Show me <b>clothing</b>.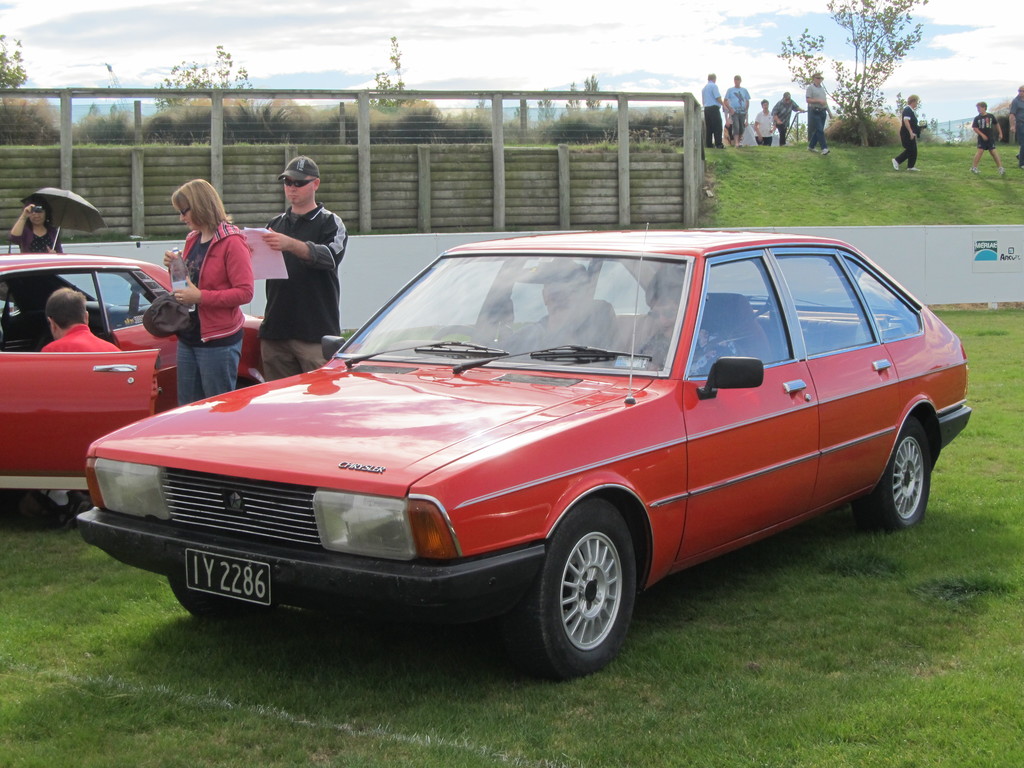
<b>clothing</b> is here: x1=756, y1=109, x2=774, y2=145.
